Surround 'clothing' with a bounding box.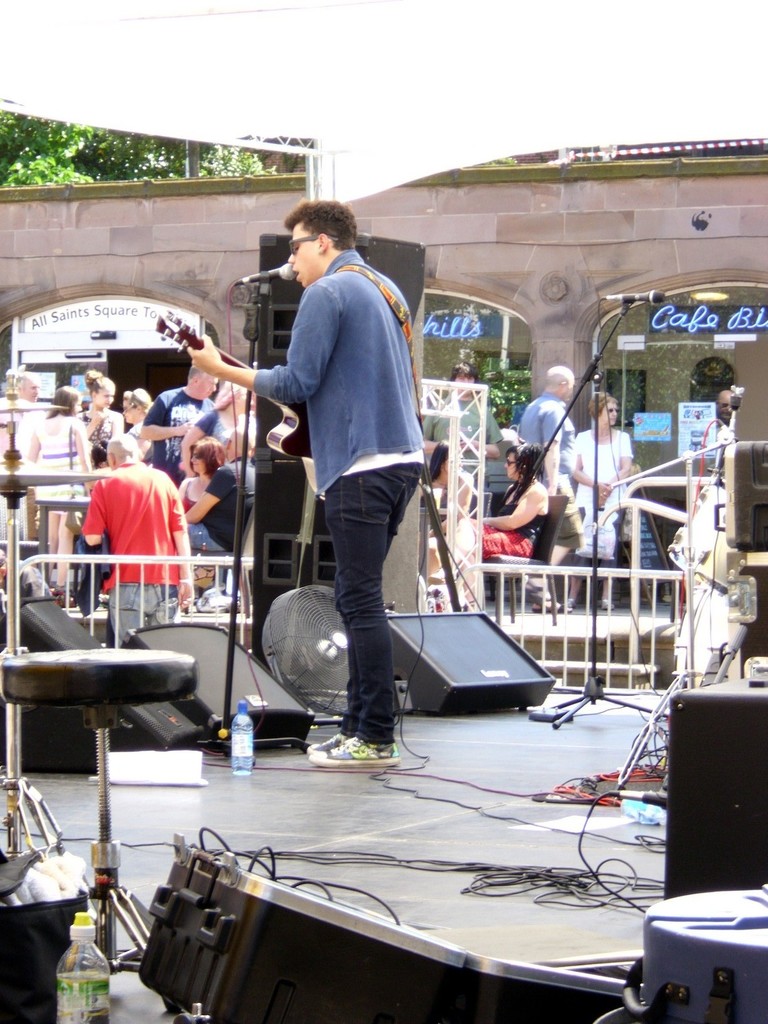
select_region(7, 381, 253, 640).
